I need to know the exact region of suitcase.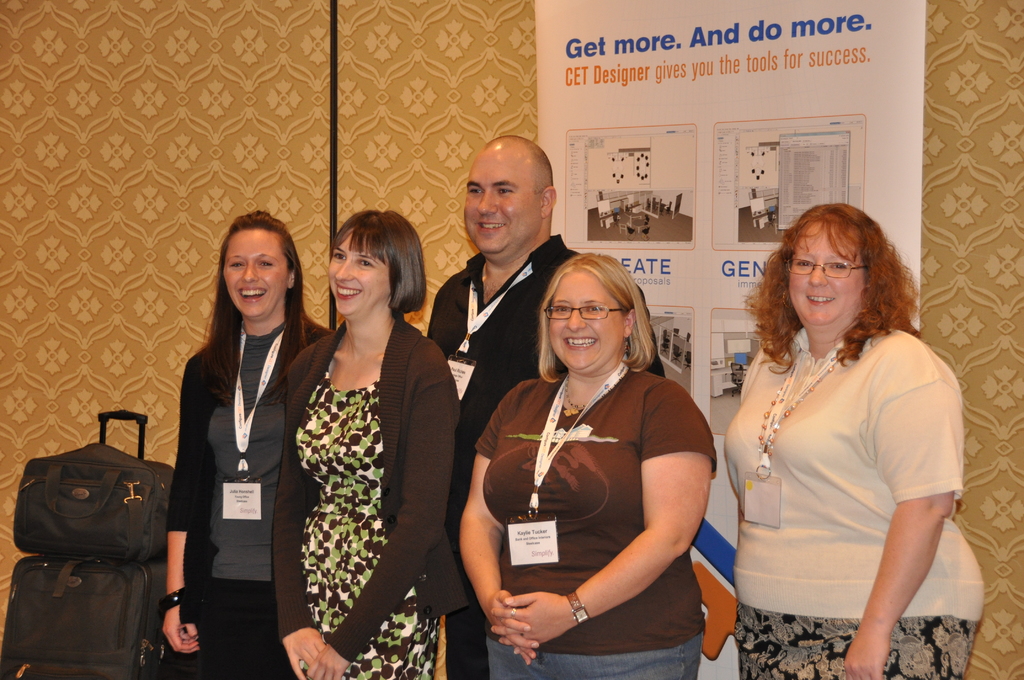
Region: Rect(0, 408, 164, 679).
